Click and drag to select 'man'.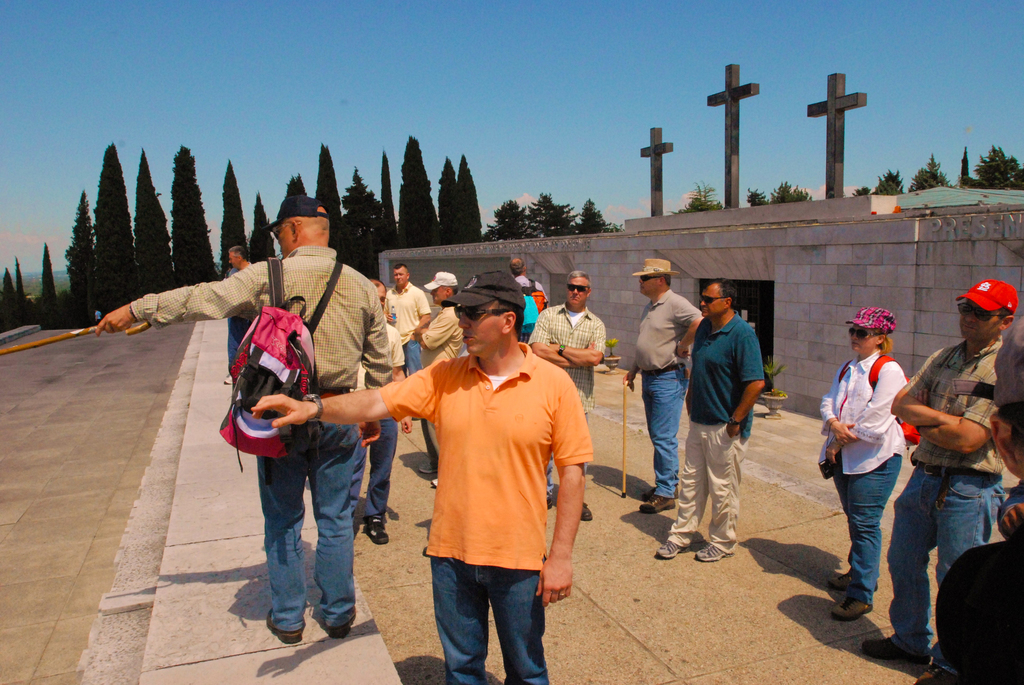
Selection: {"x1": 413, "y1": 272, "x2": 472, "y2": 487}.
